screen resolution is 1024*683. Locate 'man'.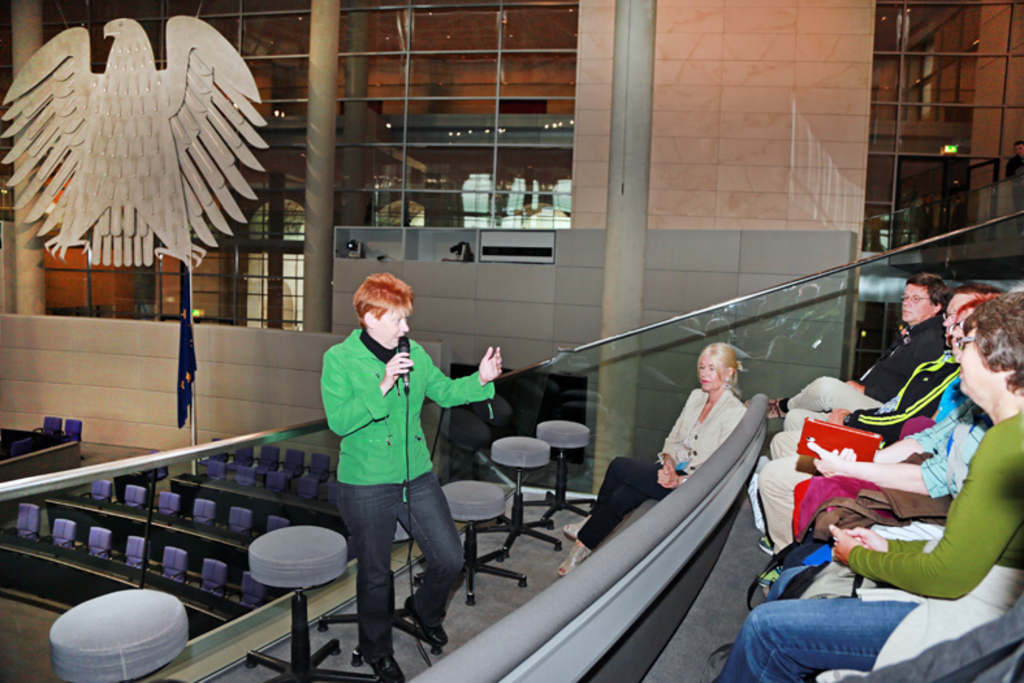
775,273,947,431.
